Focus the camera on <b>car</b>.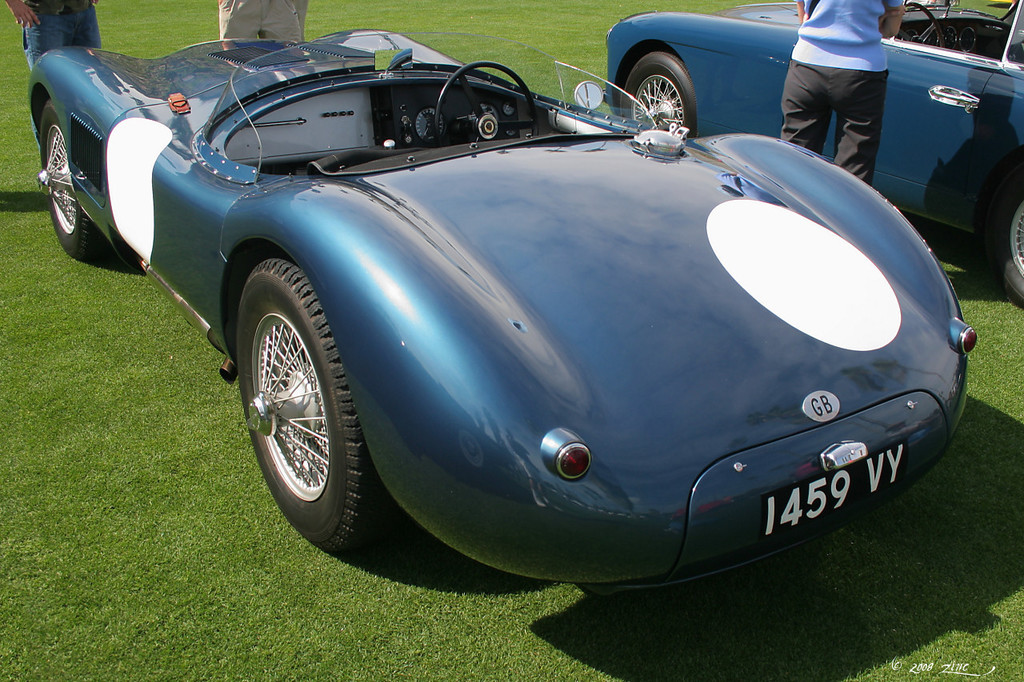
Focus region: (34,16,976,594).
